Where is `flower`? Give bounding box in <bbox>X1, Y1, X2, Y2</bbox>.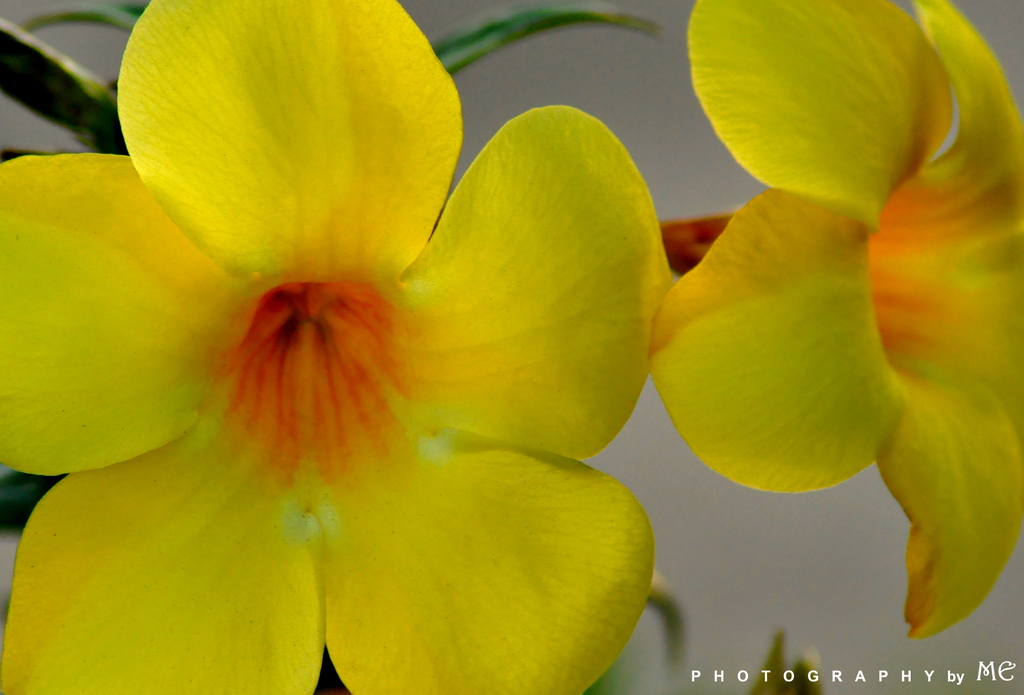
<bbox>650, 0, 1023, 635</bbox>.
